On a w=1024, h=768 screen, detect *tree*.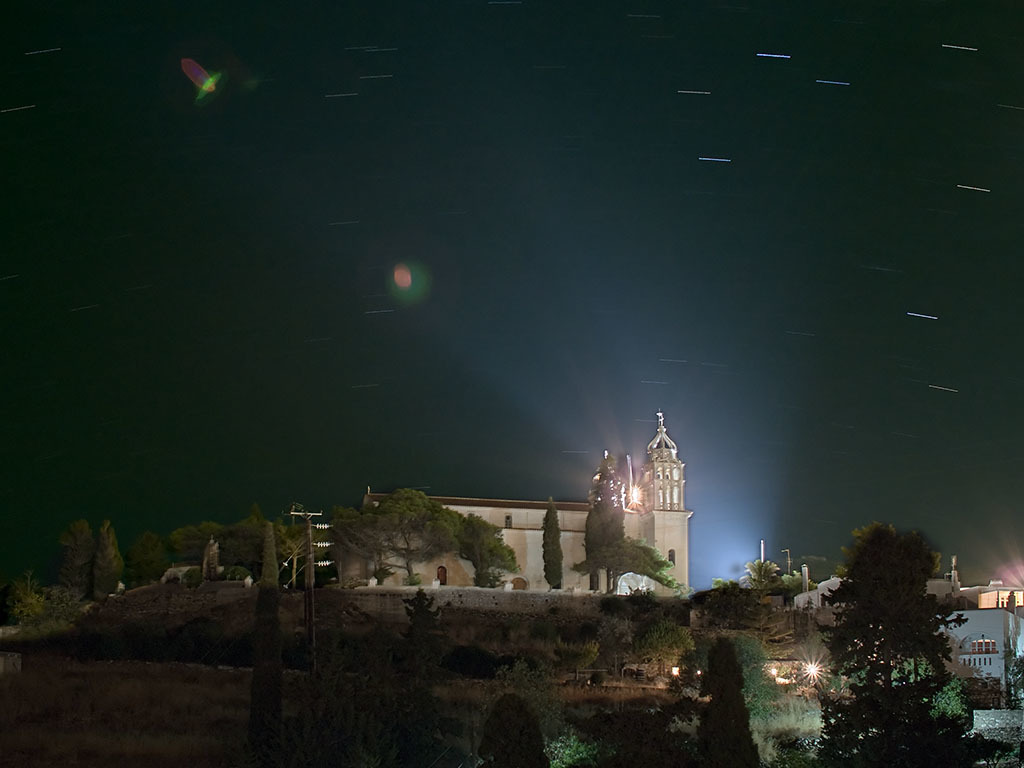
box(542, 500, 560, 594).
